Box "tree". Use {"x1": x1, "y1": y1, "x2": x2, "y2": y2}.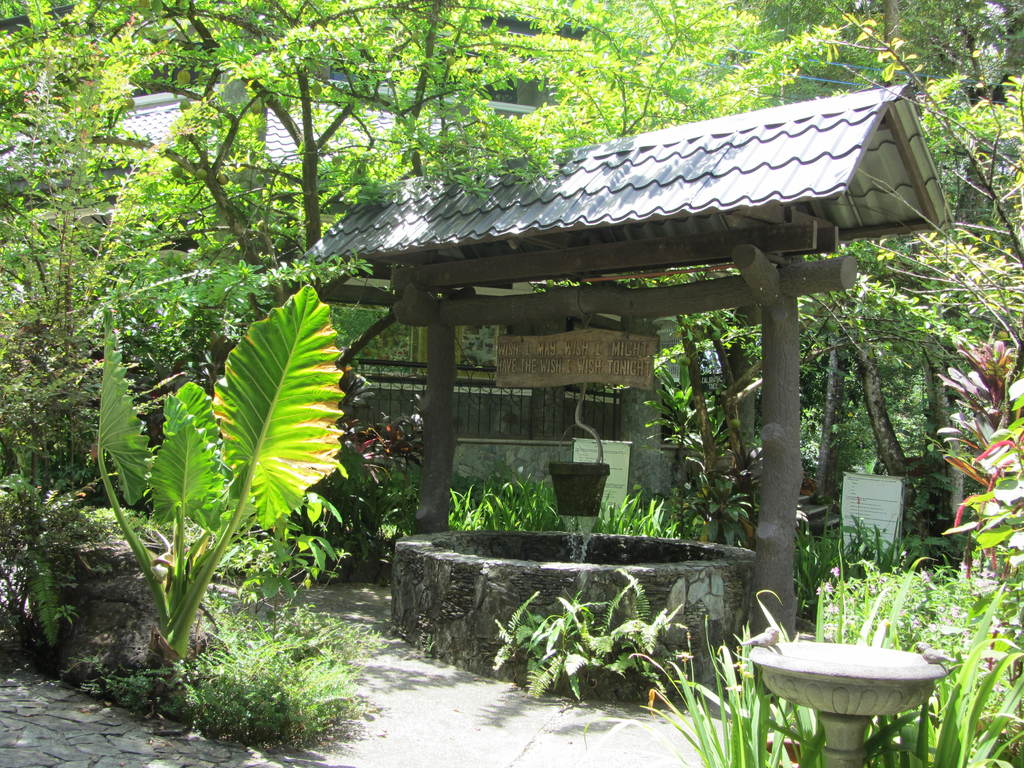
{"x1": 62, "y1": 0, "x2": 566, "y2": 448}.
